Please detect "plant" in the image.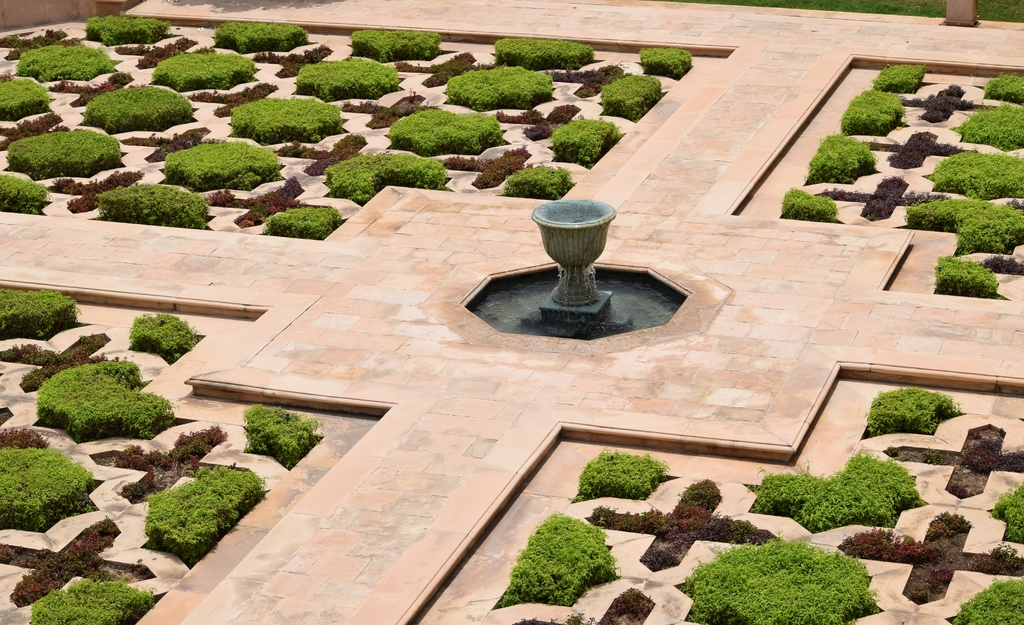
(x1=394, y1=51, x2=486, y2=90).
